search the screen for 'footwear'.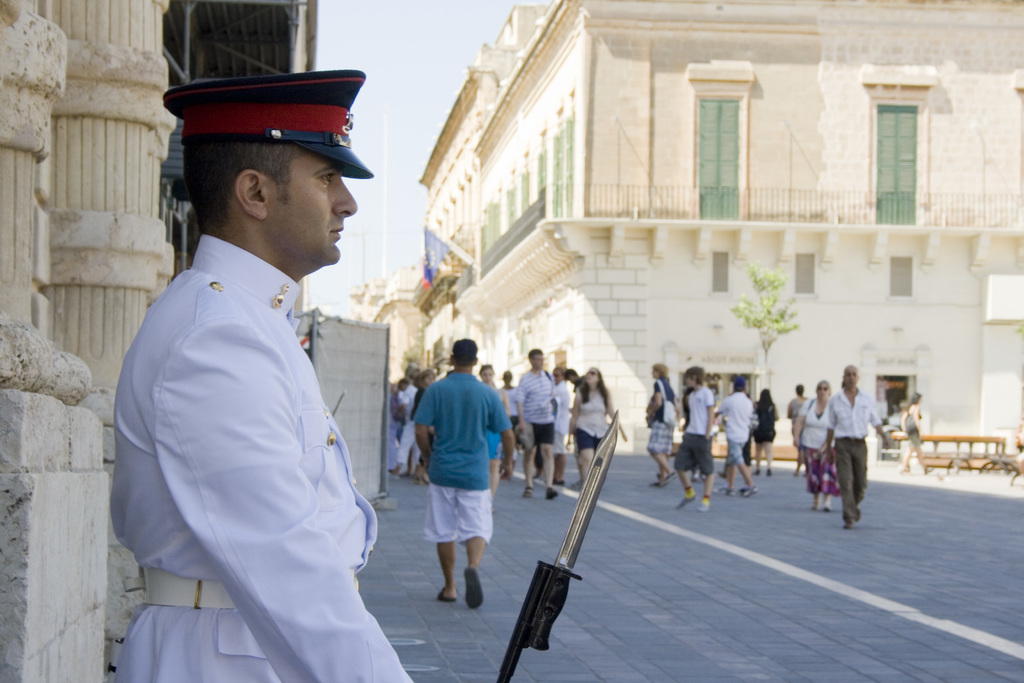
Found at 673/492/696/509.
